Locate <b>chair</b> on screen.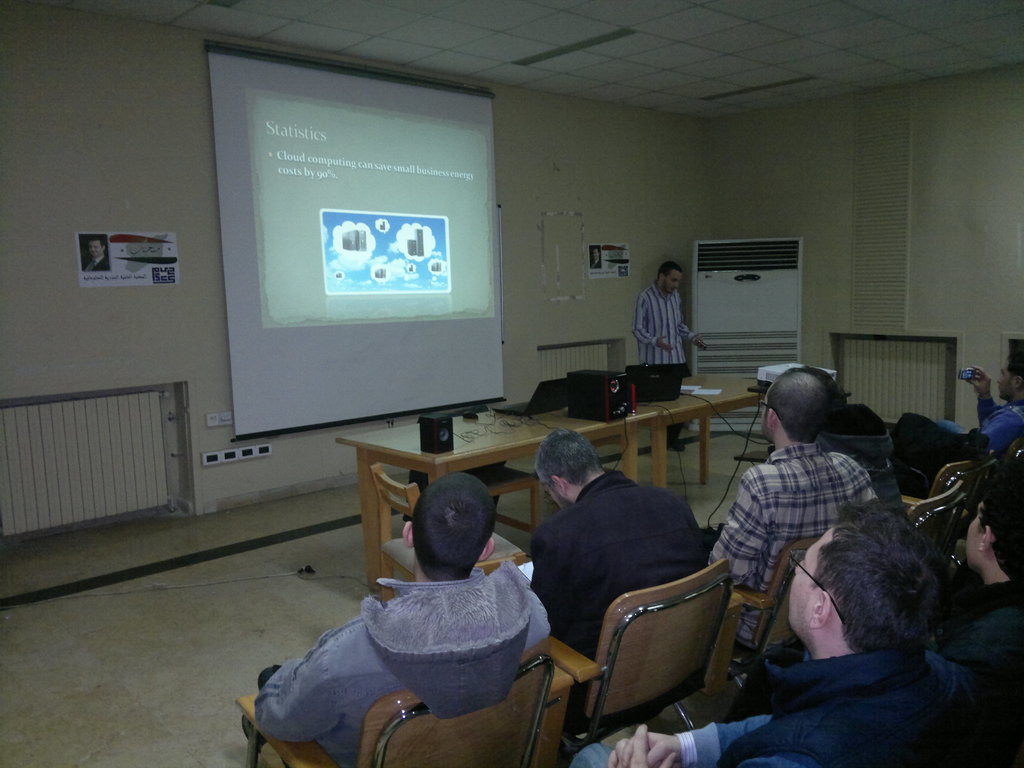
On screen at x1=925 y1=458 x2=996 y2=515.
